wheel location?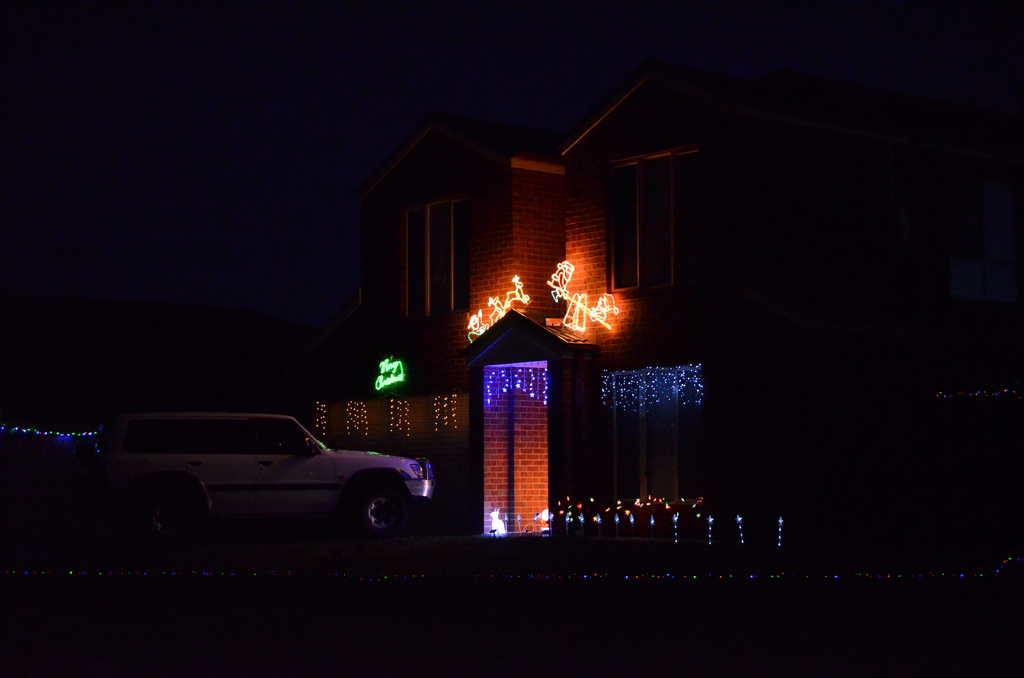
bbox(353, 477, 417, 541)
